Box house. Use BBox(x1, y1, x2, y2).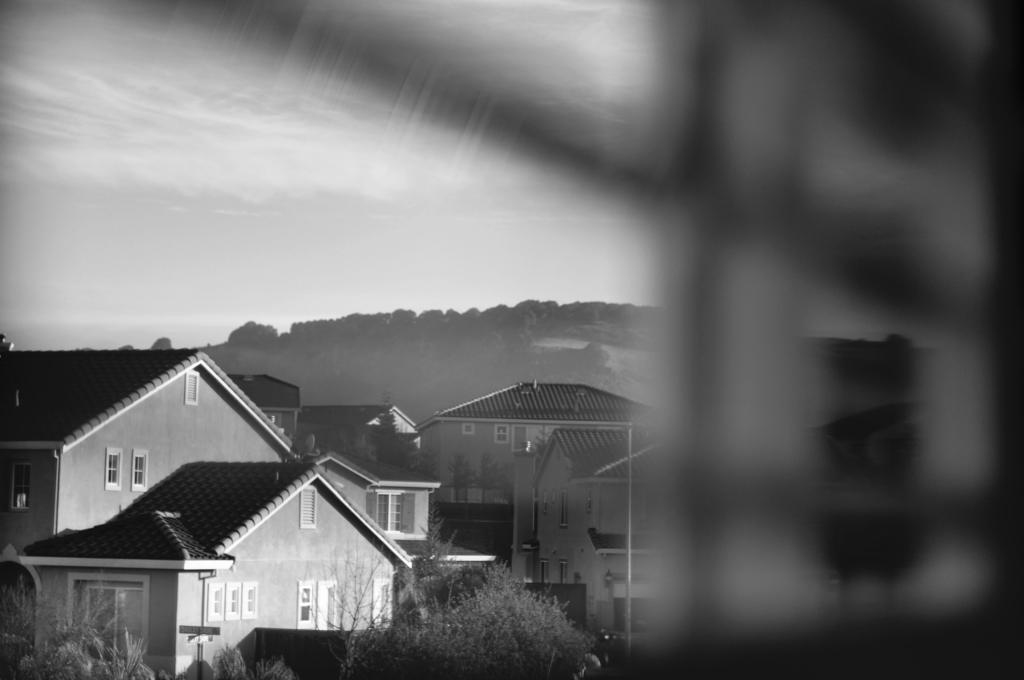
BBox(0, 340, 314, 679).
